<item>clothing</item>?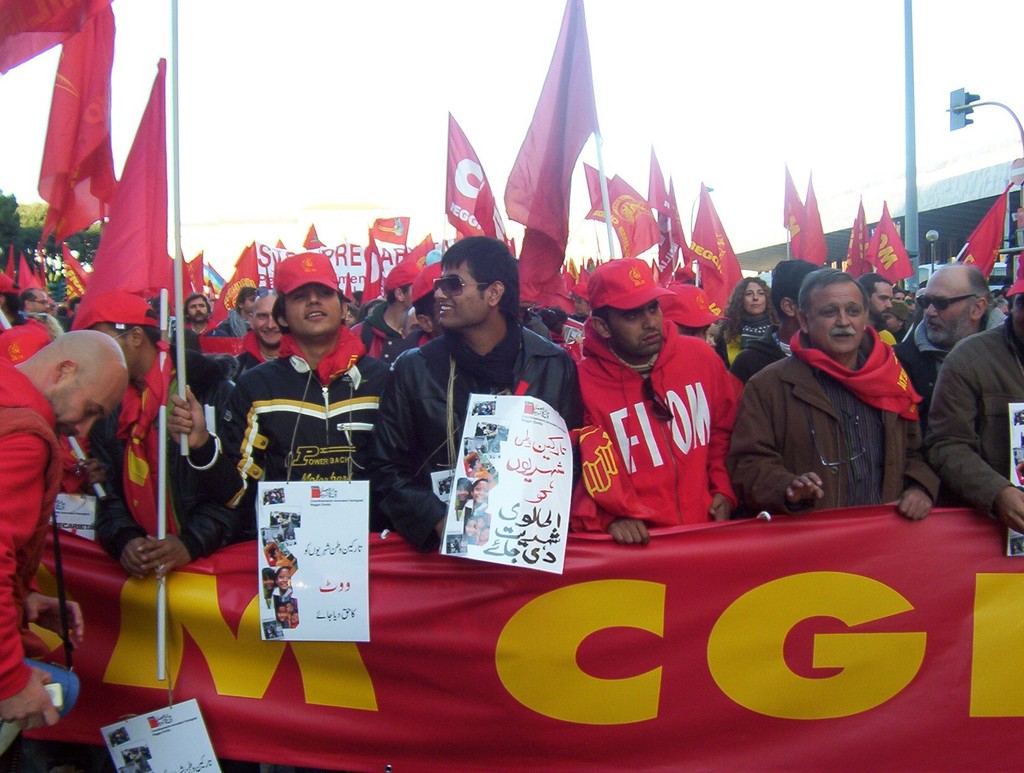
l=96, t=351, r=233, b=585
